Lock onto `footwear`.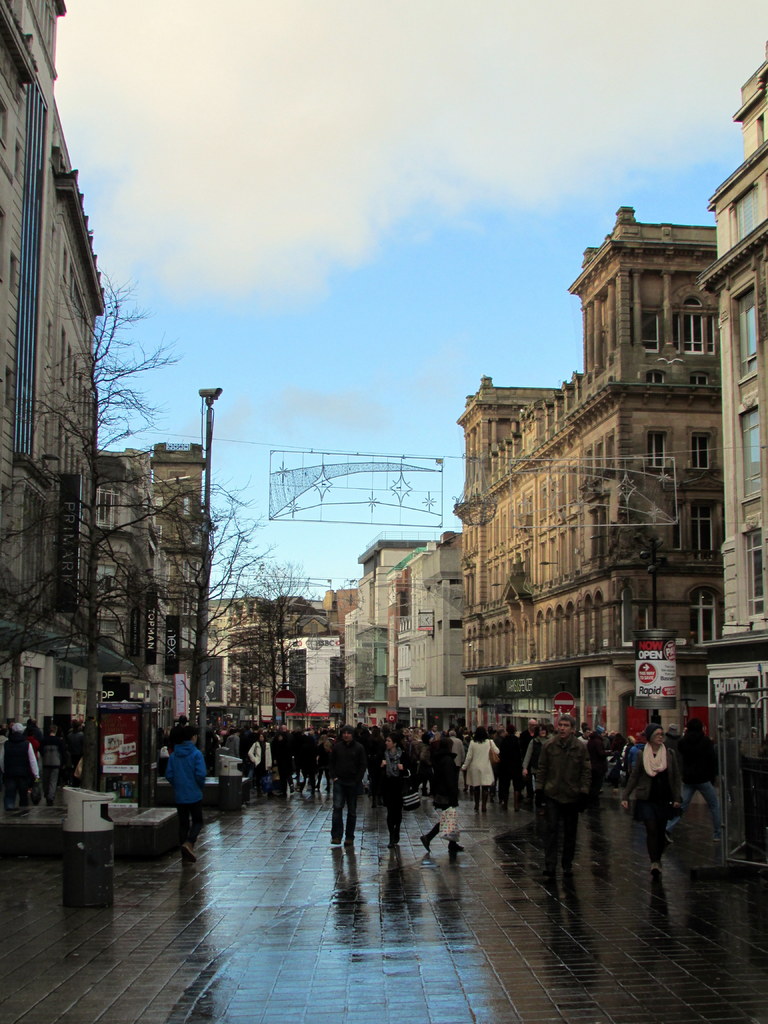
Locked: [446,844,465,854].
